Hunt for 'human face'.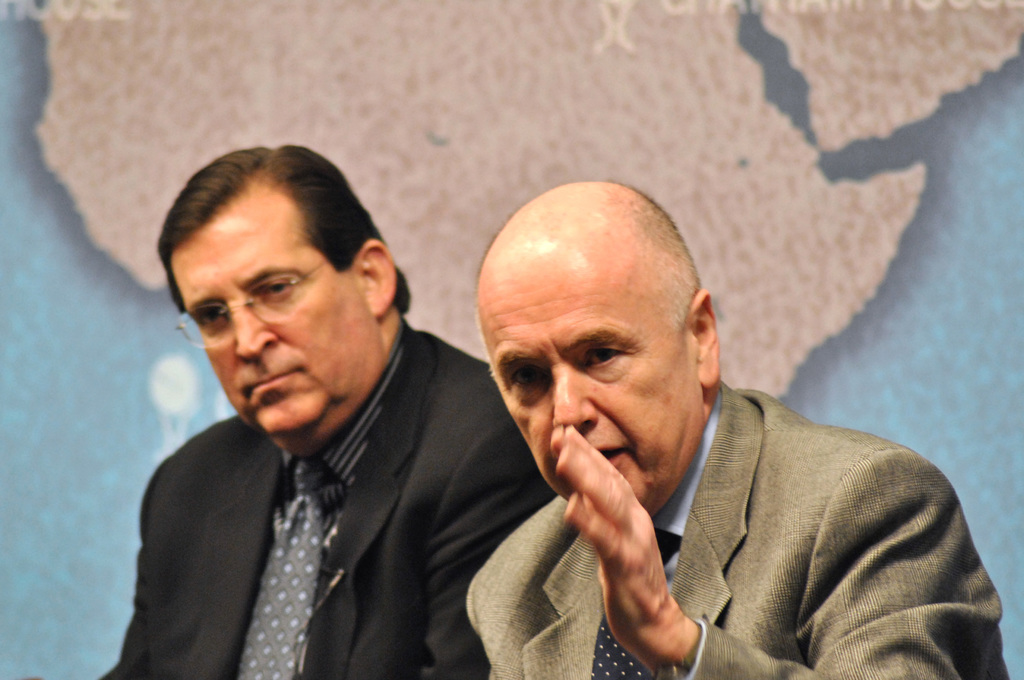
Hunted down at (x1=477, y1=239, x2=704, y2=505).
